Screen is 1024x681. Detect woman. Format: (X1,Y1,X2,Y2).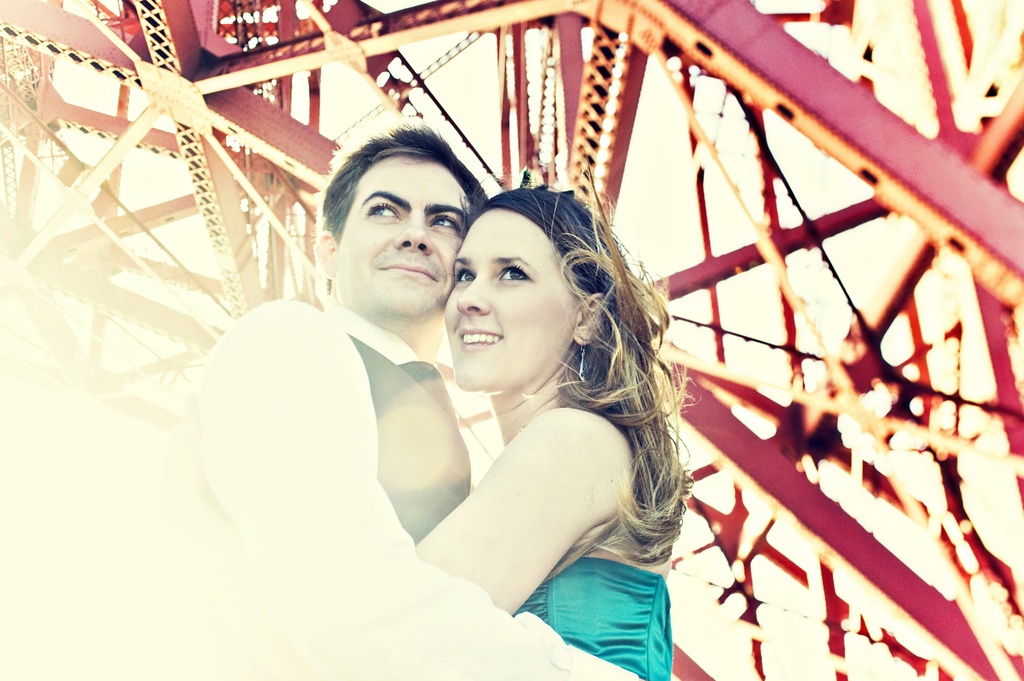
(367,161,706,663).
